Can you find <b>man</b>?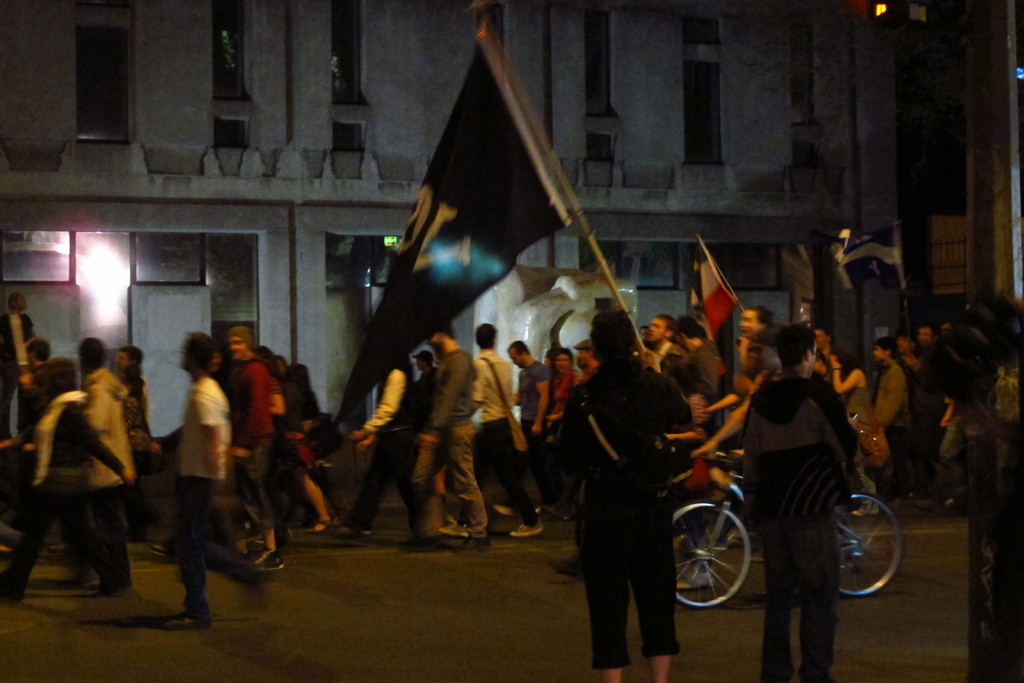
Yes, bounding box: region(463, 322, 540, 545).
